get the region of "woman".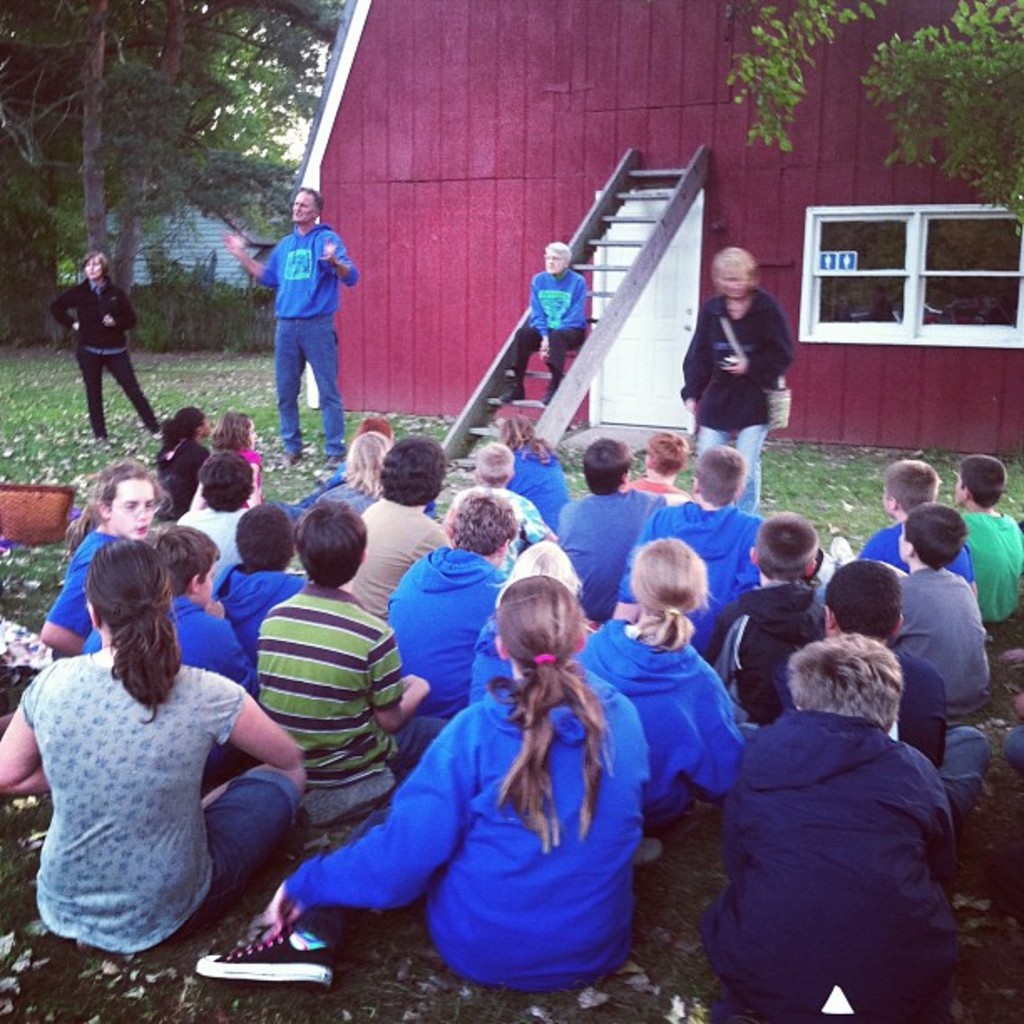
pyautogui.locateOnScreen(261, 582, 651, 984).
